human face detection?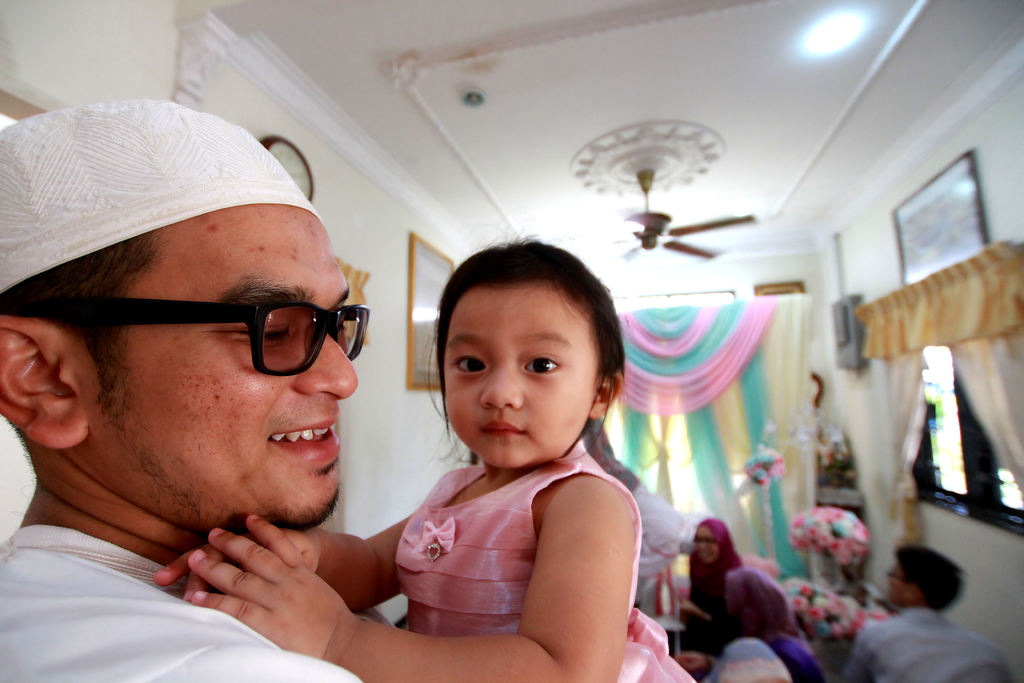
(x1=82, y1=202, x2=356, y2=524)
